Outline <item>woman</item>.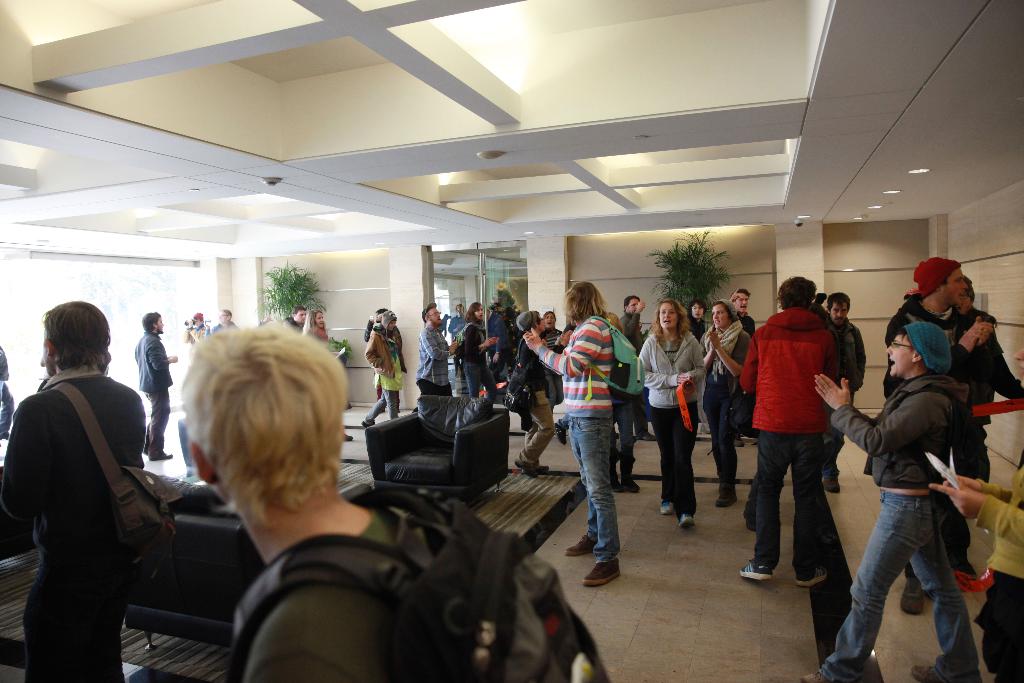
Outline: <box>537,310,559,406</box>.
